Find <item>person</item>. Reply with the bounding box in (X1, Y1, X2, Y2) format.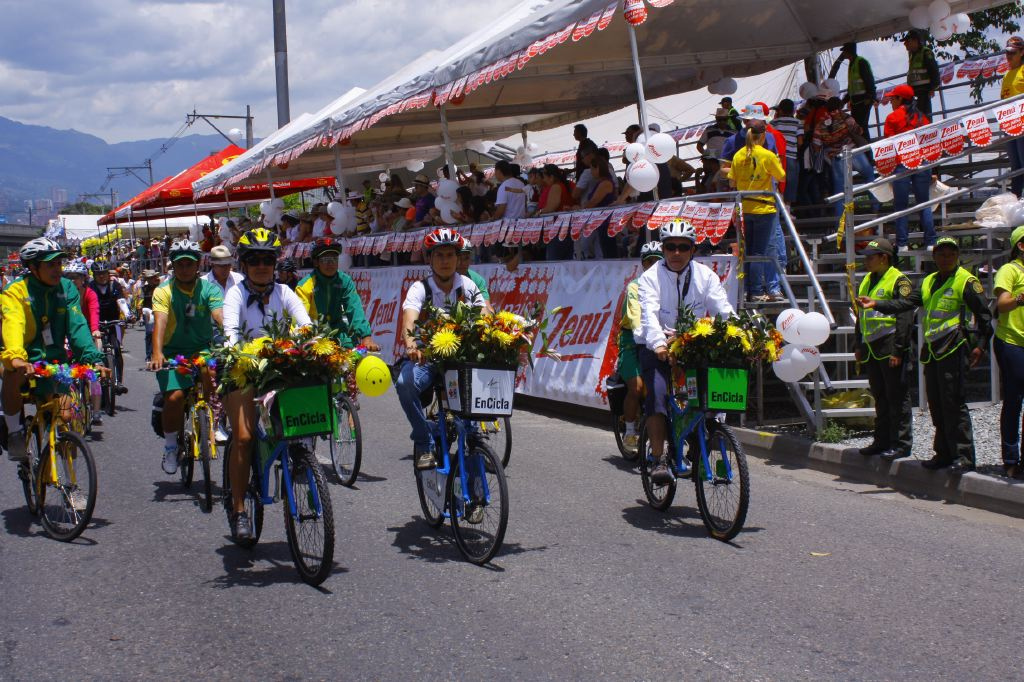
(840, 40, 877, 137).
